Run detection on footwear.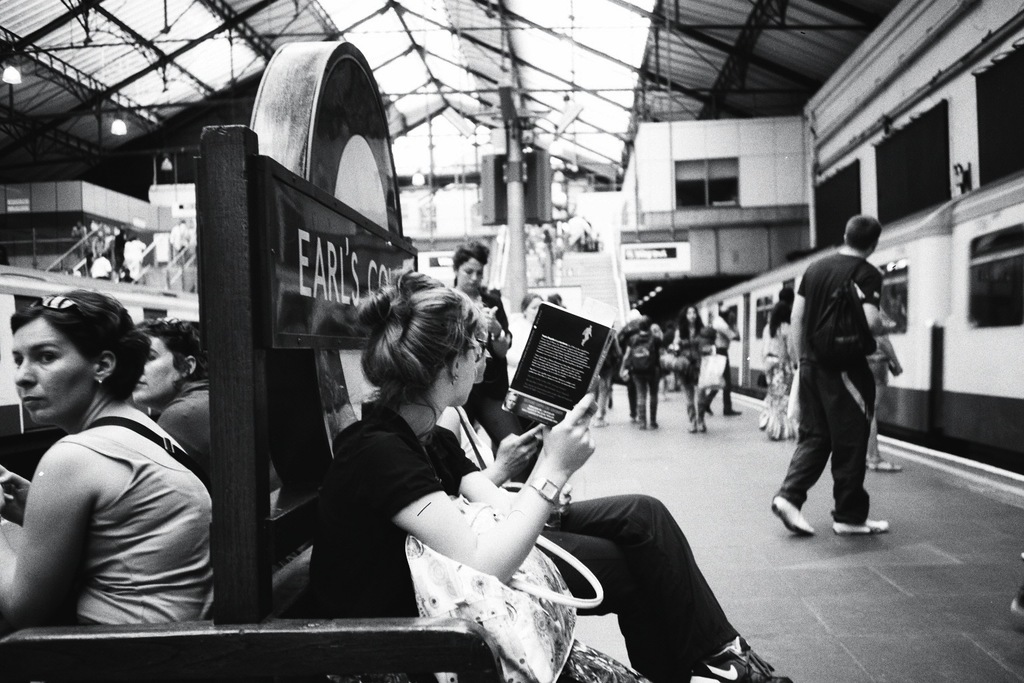
Result: region(767, 492, 815, 540).
